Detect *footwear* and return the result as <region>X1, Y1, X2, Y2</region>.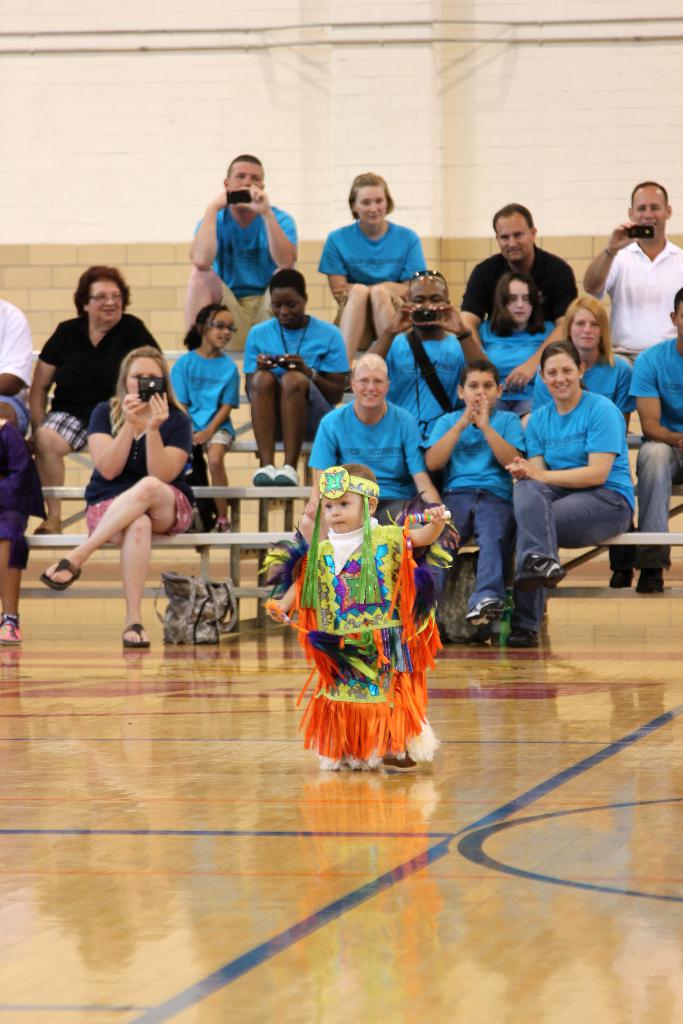
<region>39, 554, 85, 593</region>.
